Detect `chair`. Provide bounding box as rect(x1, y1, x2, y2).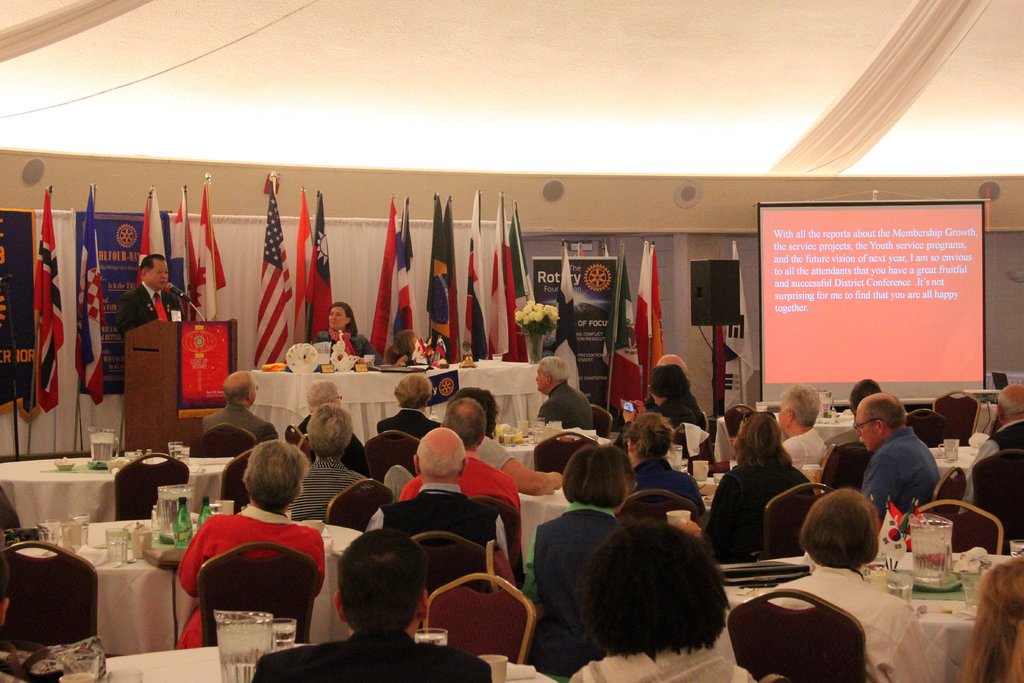
rect(748, 477, 836, 557).
